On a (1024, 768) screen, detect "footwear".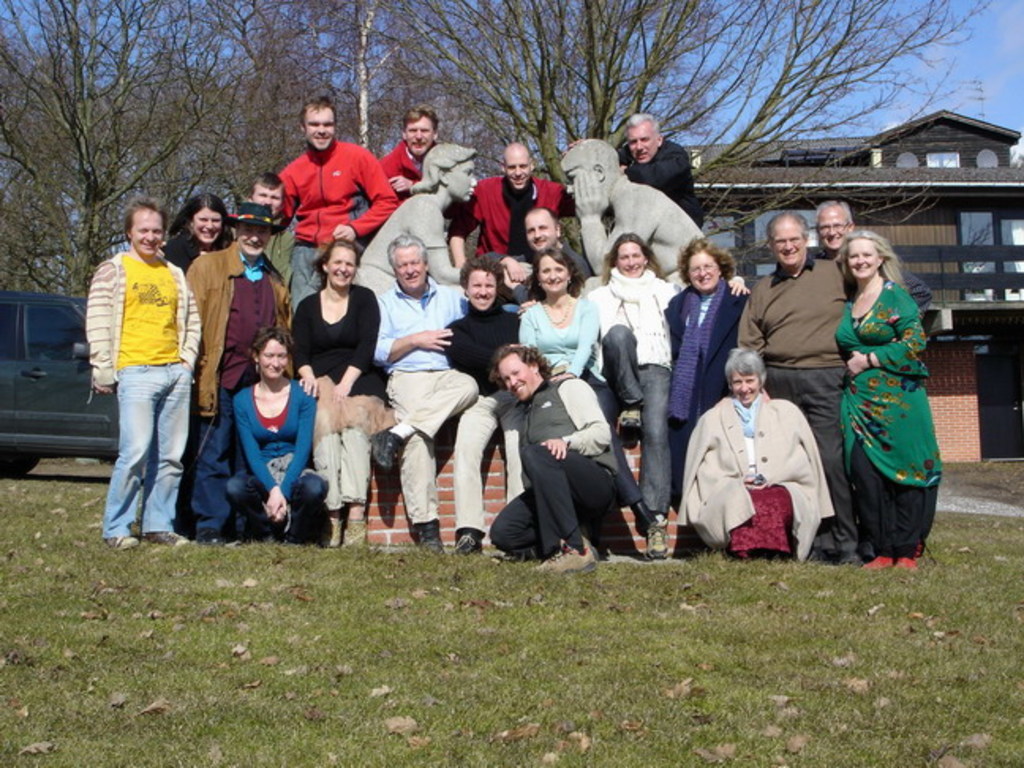
select_region(455, 525, 482, 550).
